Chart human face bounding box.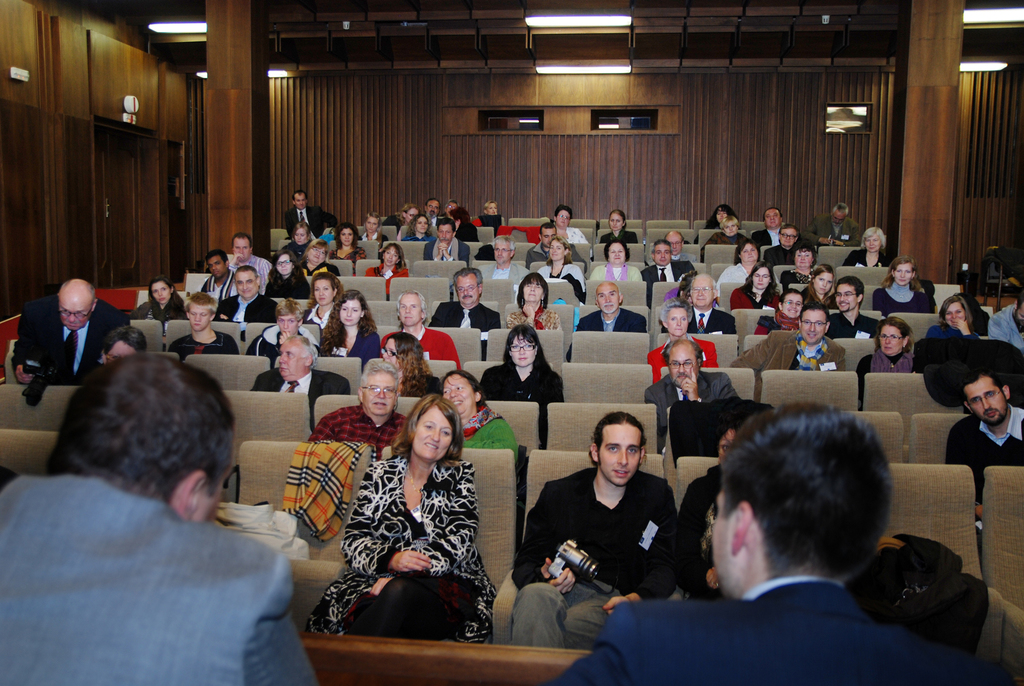
Charted: 740/243/757/260.
